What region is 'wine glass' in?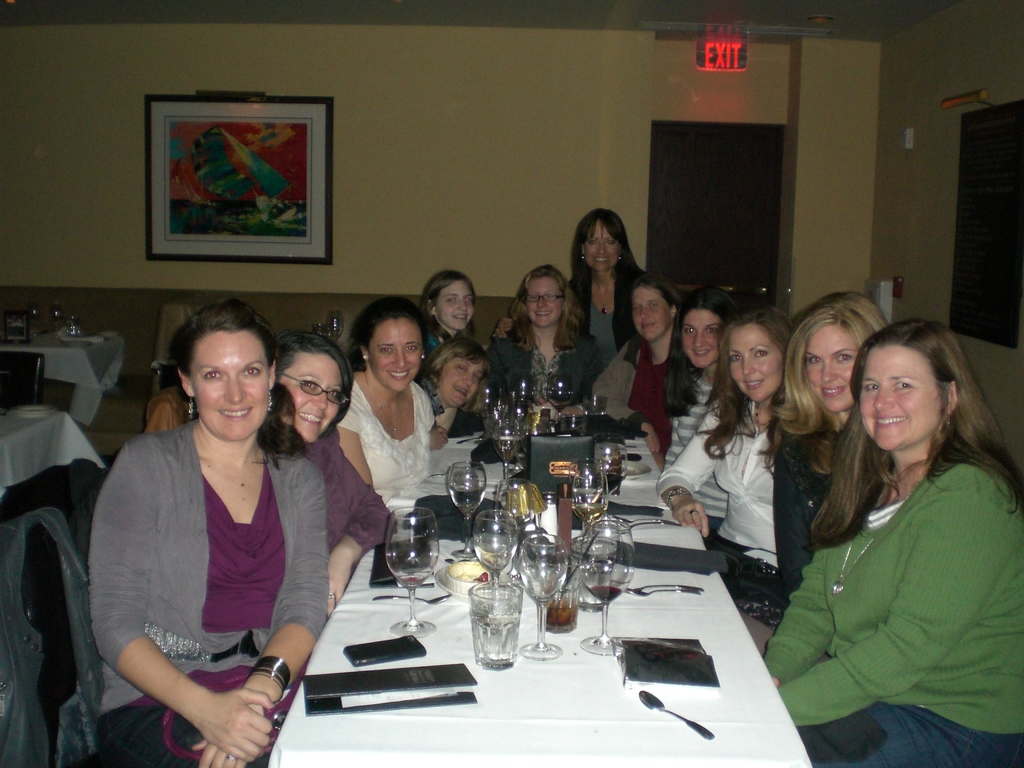
bbox=(595, 438, 630, 490).
